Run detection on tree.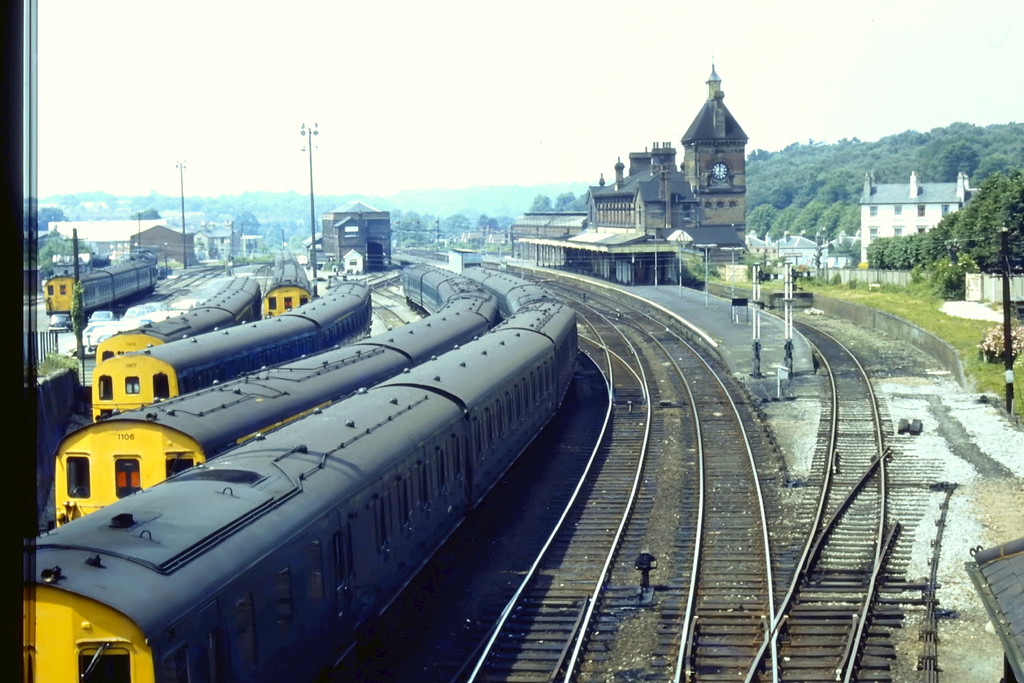
Result: bbox=(870, 168, 1023, 293).
